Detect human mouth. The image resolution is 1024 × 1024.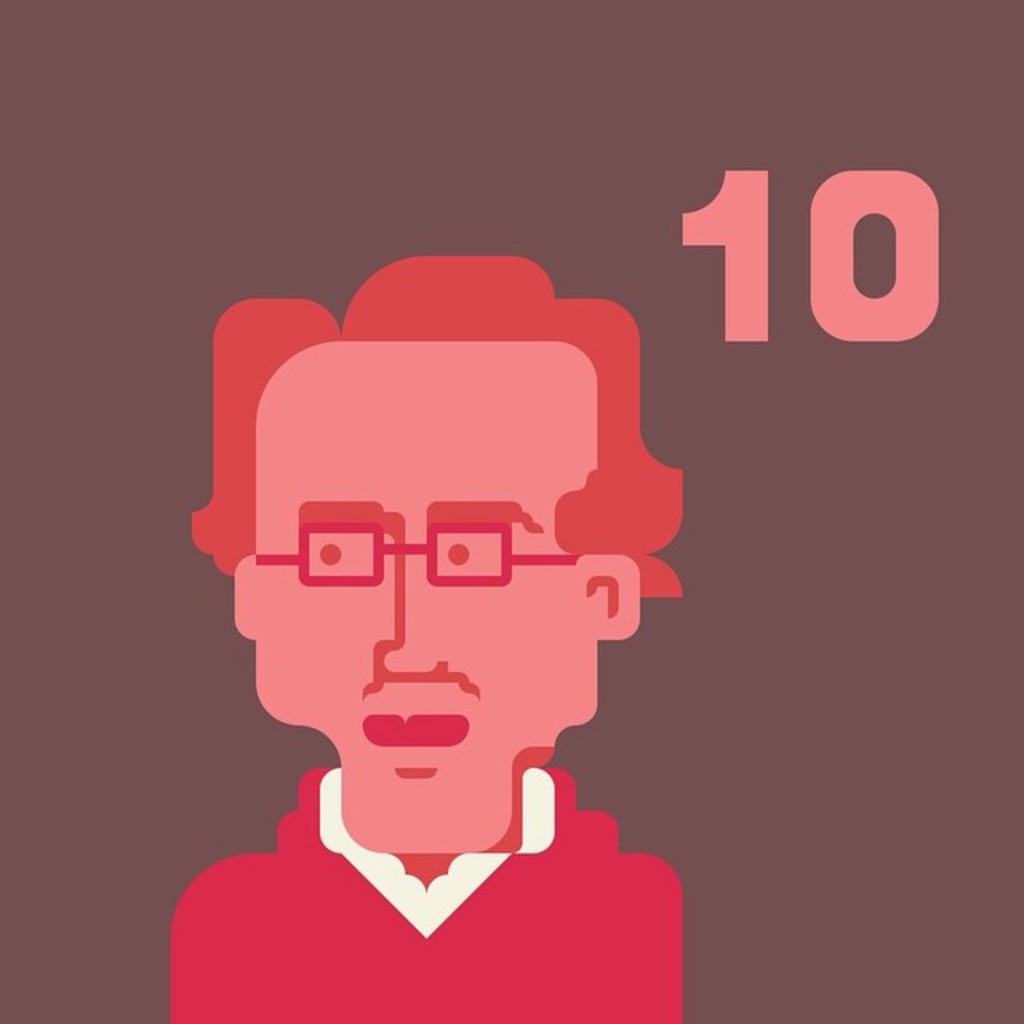
(357, 696, 475, 765).
